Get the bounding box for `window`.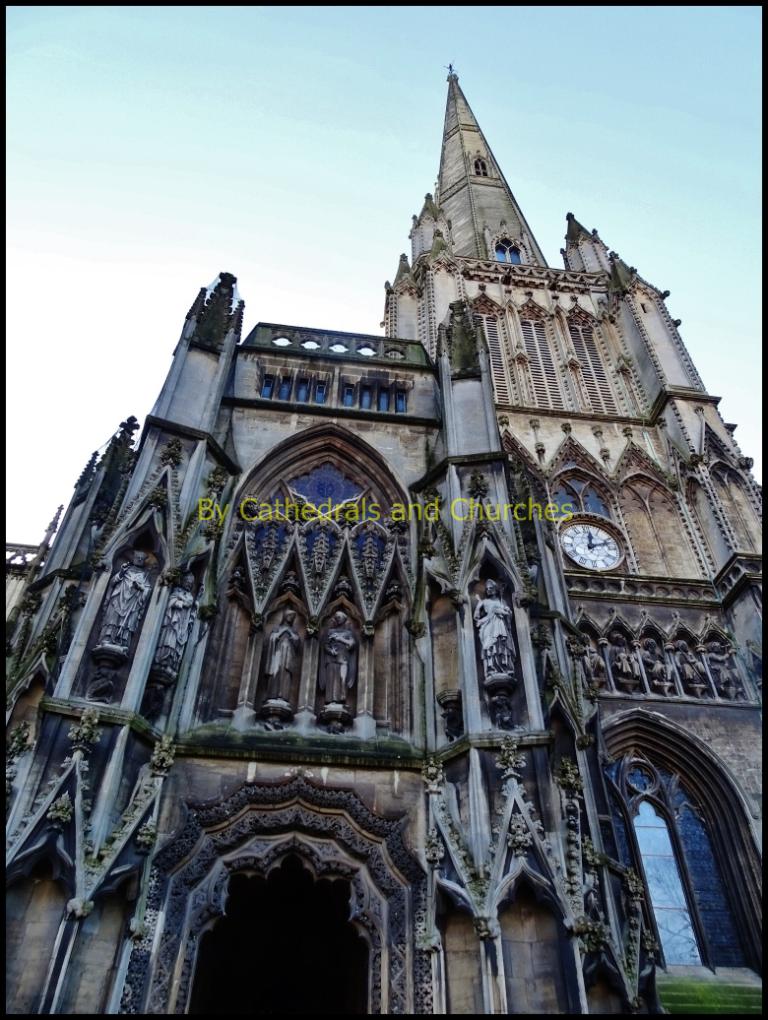
552,467,611,520.
